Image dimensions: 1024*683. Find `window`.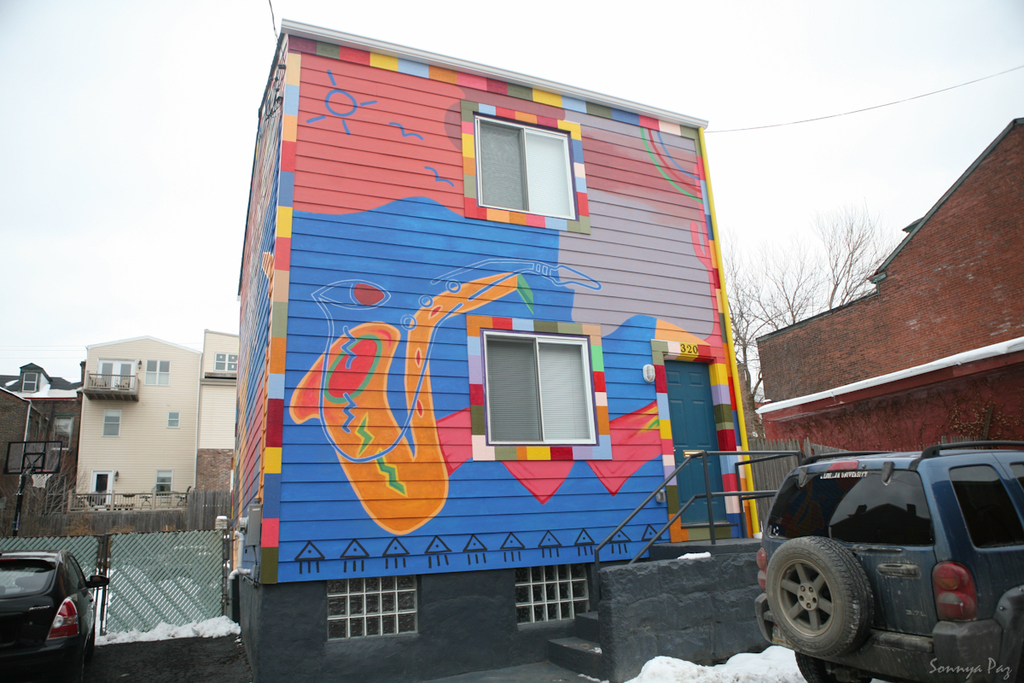
138:357:166:383.
